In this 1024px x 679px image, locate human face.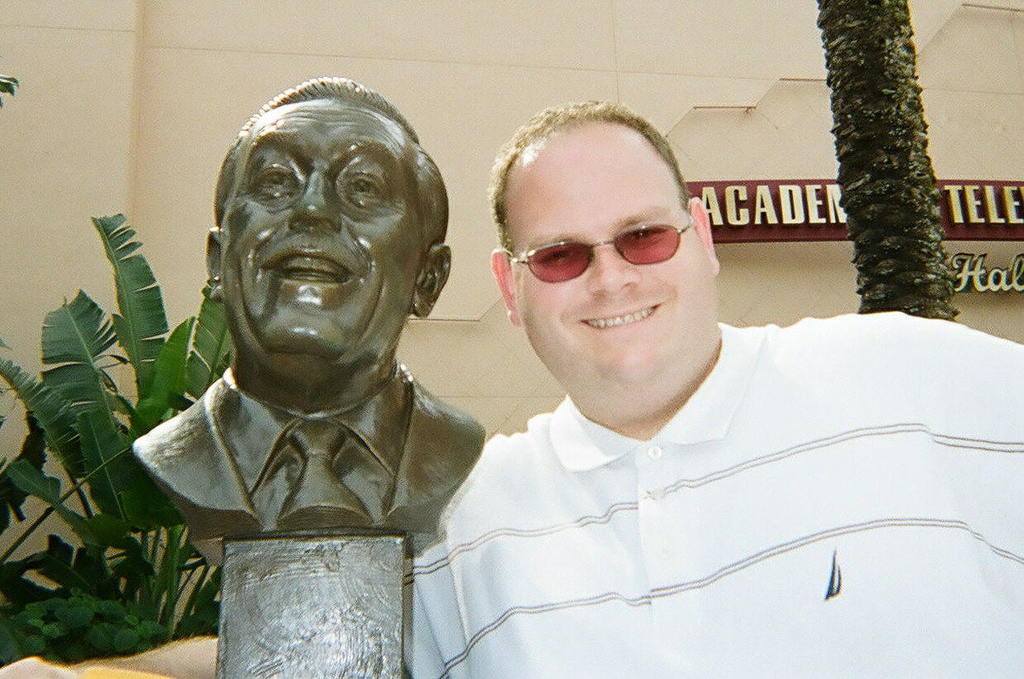
Bounding box: (x1=218, y1=100, x2=415, y2=378).
